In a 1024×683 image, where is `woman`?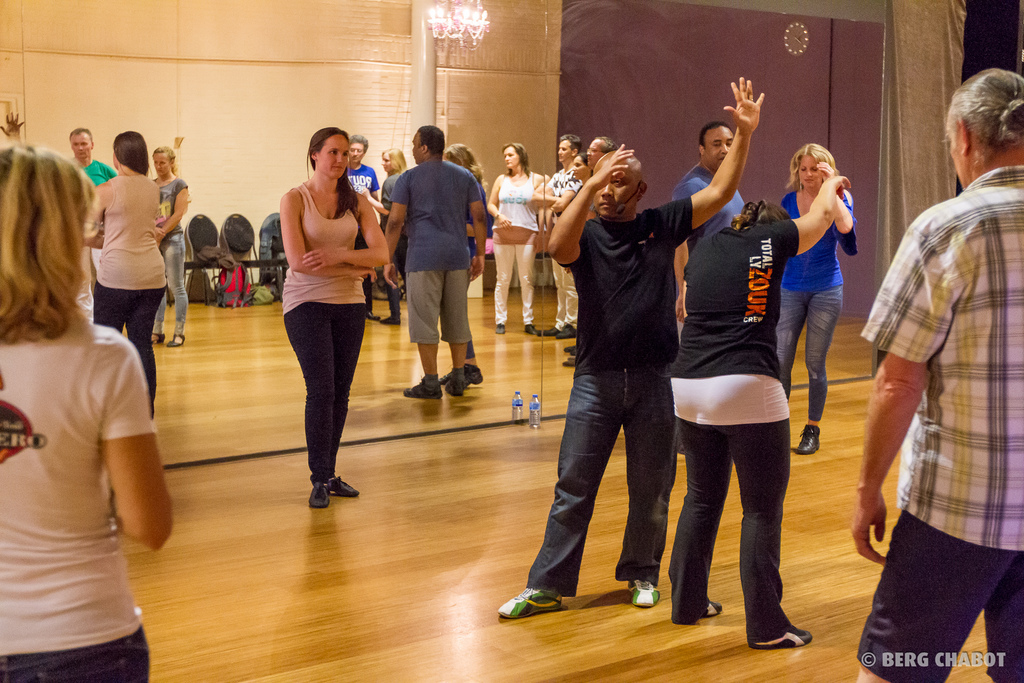
bbox=[0, 142, 175, 682].
